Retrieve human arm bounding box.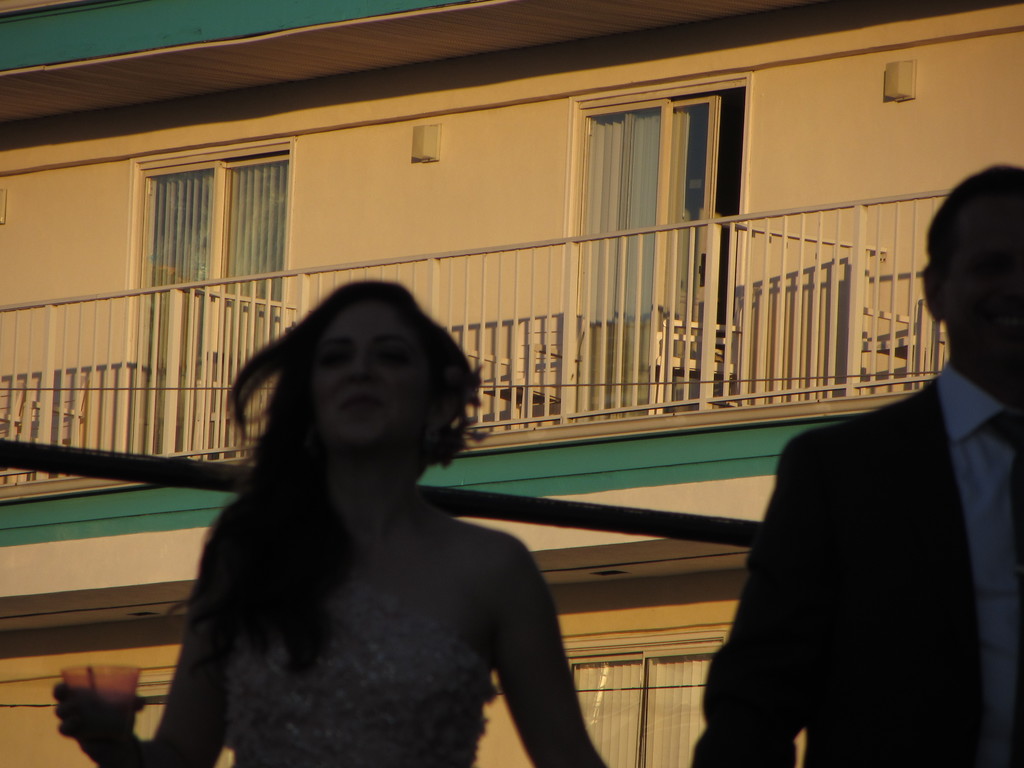
Bounding box: (left=688, top=424, right=820, bottom=767).
